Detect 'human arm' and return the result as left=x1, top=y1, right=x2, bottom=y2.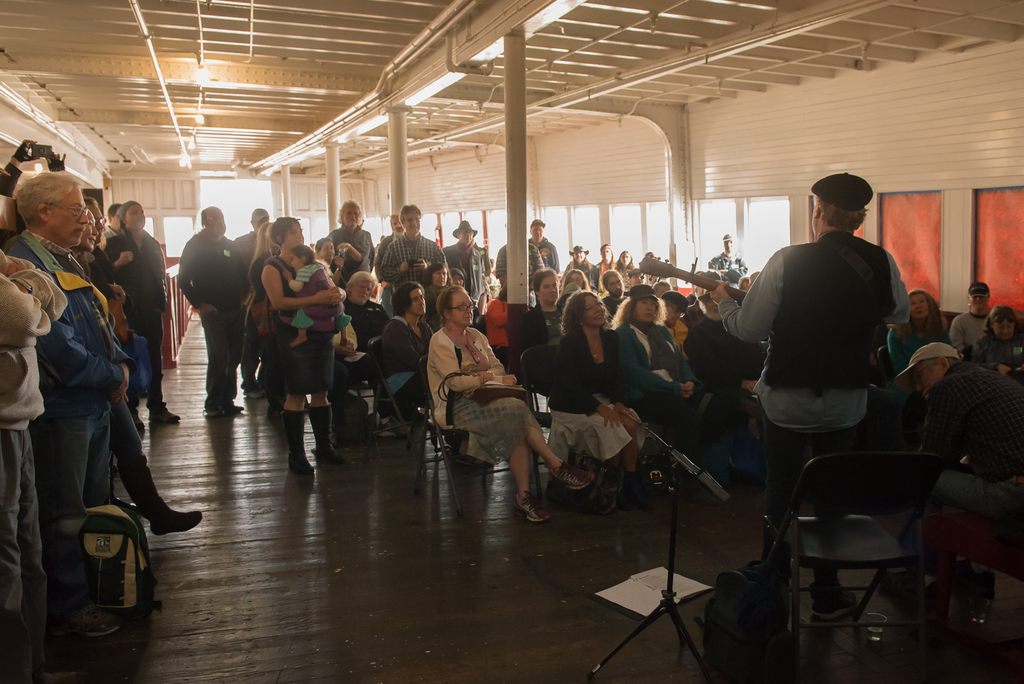
left=599, top=352, right=644, bottom=425.
